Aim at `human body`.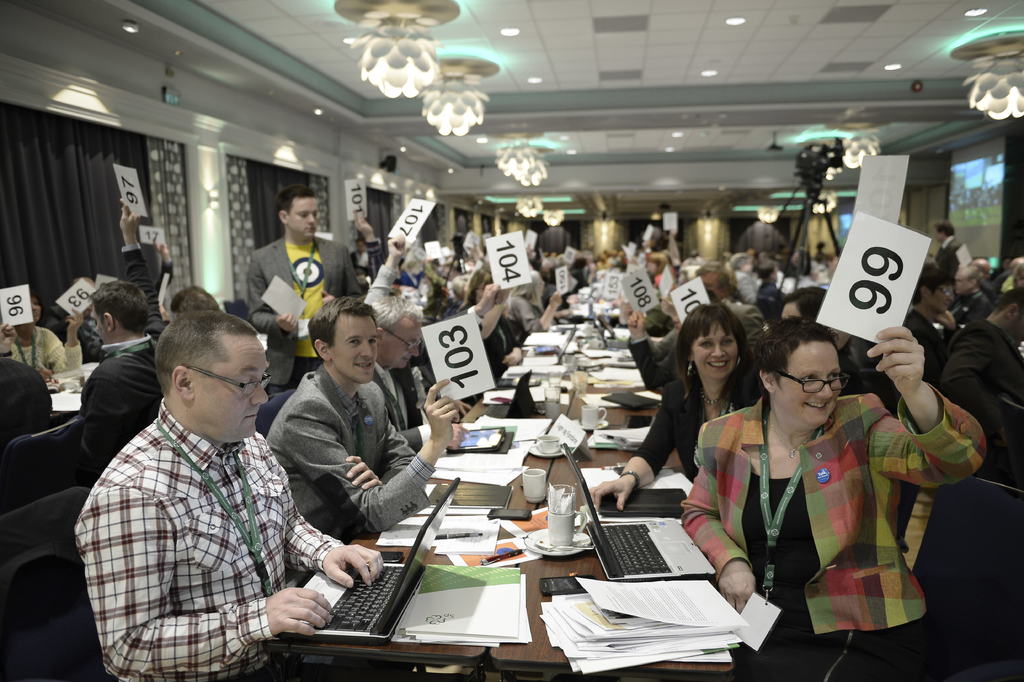
Aimed at <region>623, 261, 768, 387</region>.
